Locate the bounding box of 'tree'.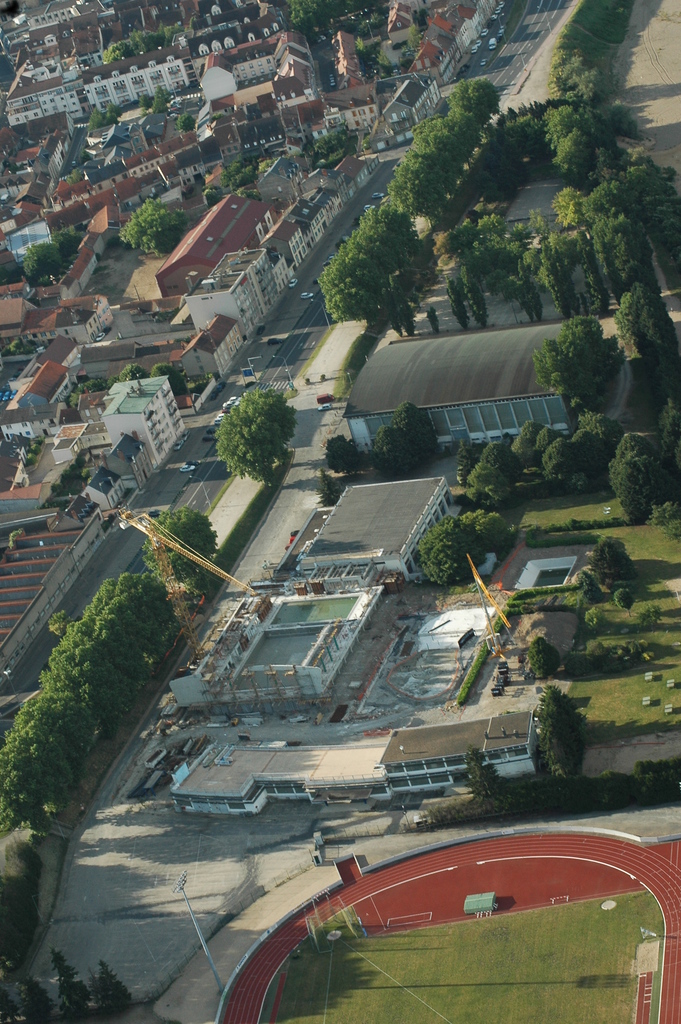
Bounding box: 505,258,546,322.
